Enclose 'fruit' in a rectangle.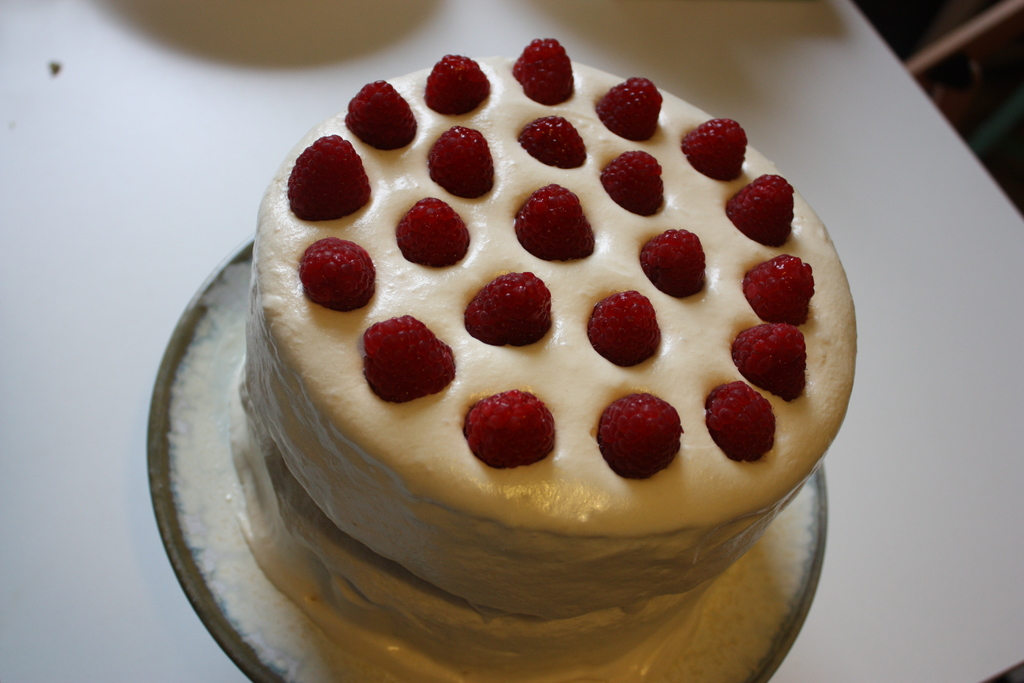
Rect(724, 174, 794, 251).
